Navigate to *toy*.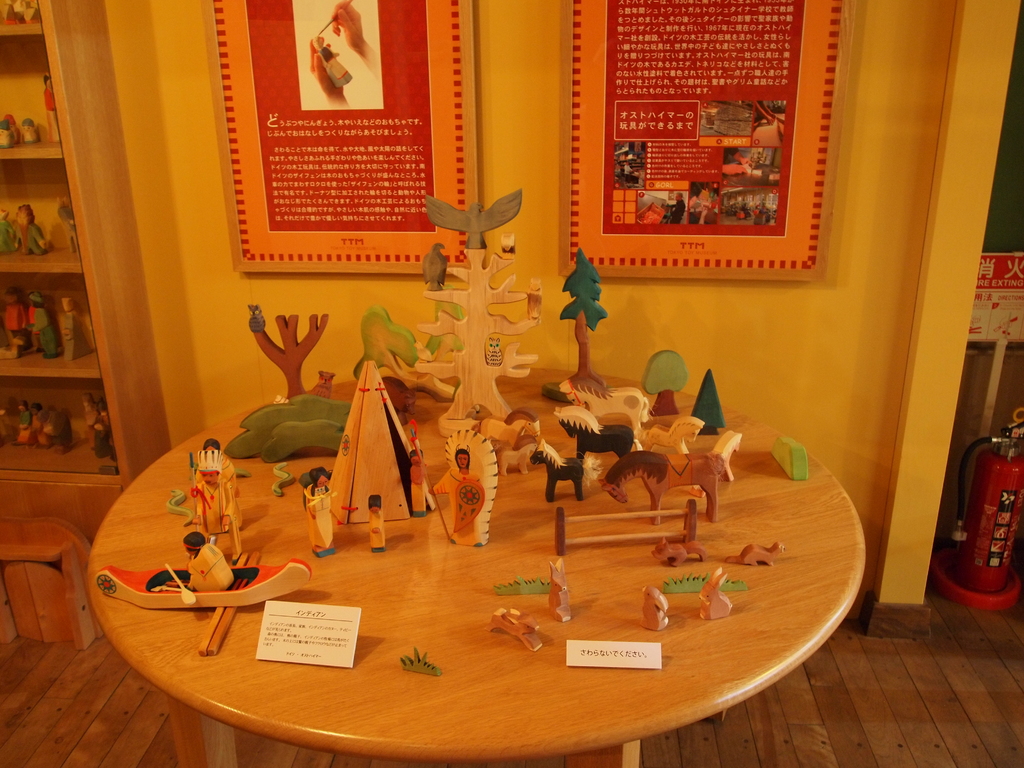
Navigation target: l=32, t=398, r=51, b=449.
